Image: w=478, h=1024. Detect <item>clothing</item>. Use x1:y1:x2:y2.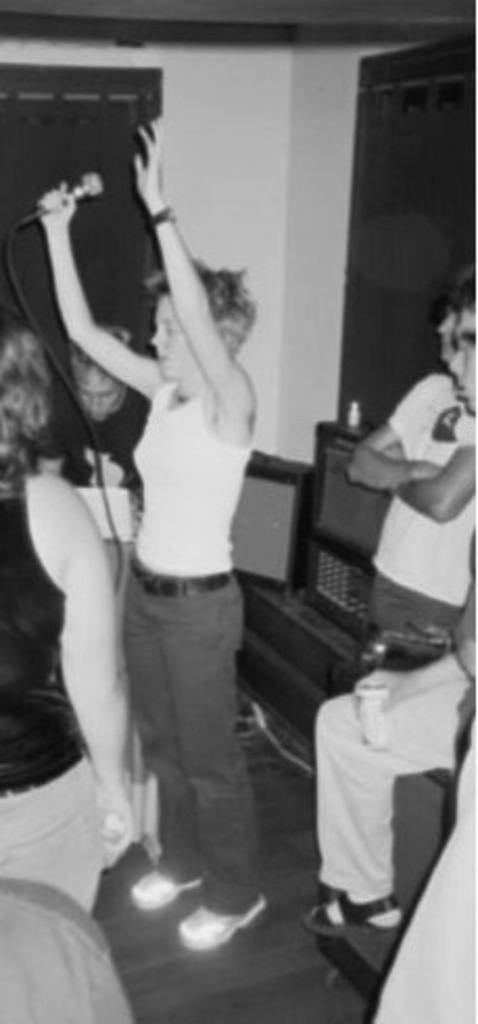
111:365:276:911.
